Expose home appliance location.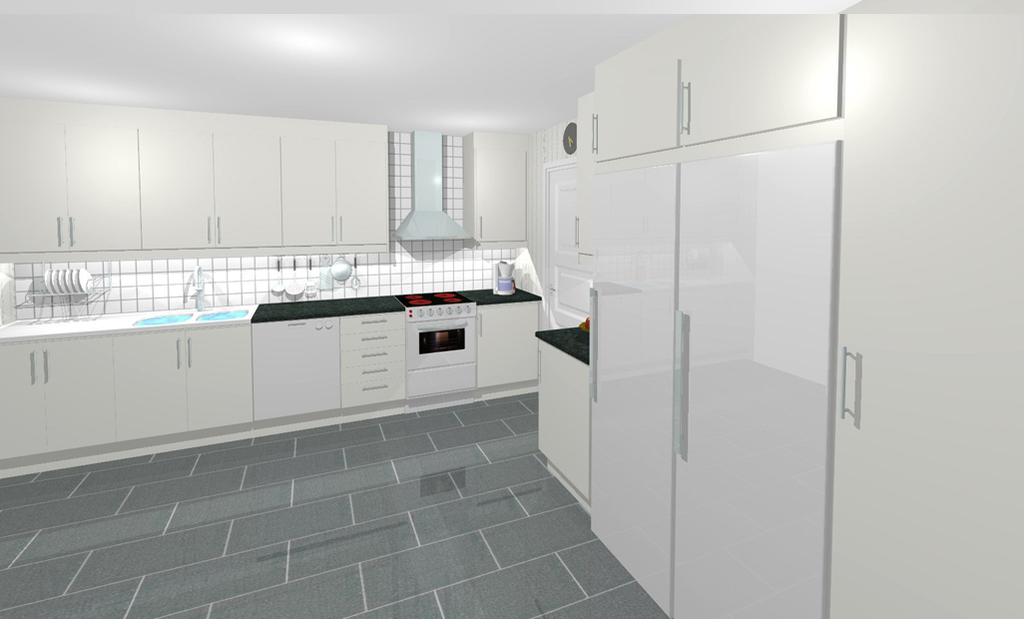
Exposed at box=[392, 122, 476, 247].
